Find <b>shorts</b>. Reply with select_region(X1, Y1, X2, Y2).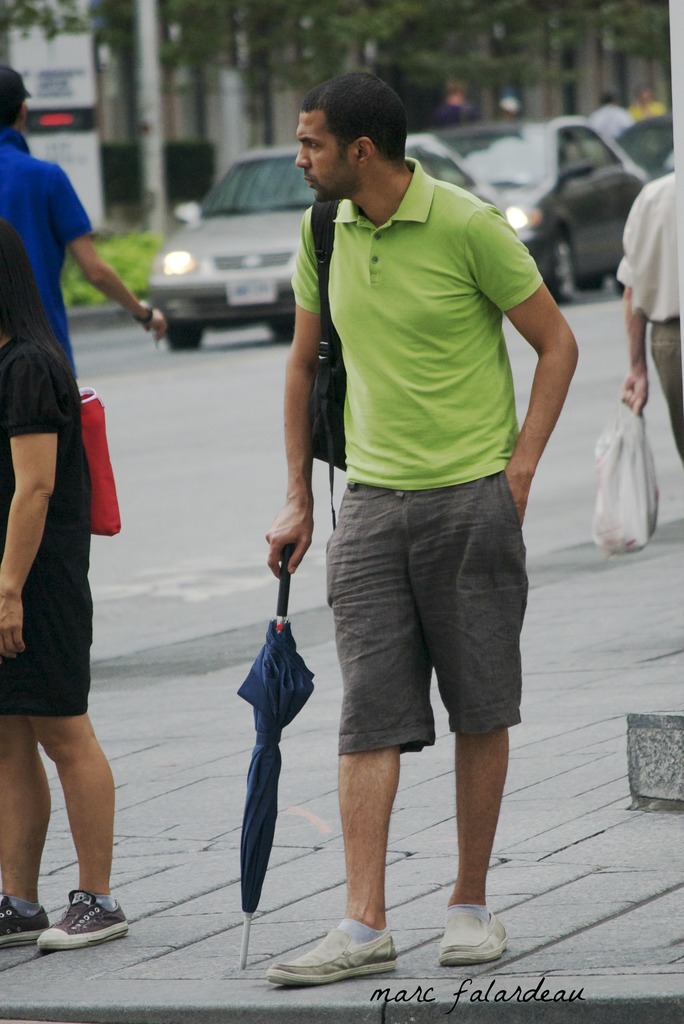
select_region(0, 585, 93, 712).
